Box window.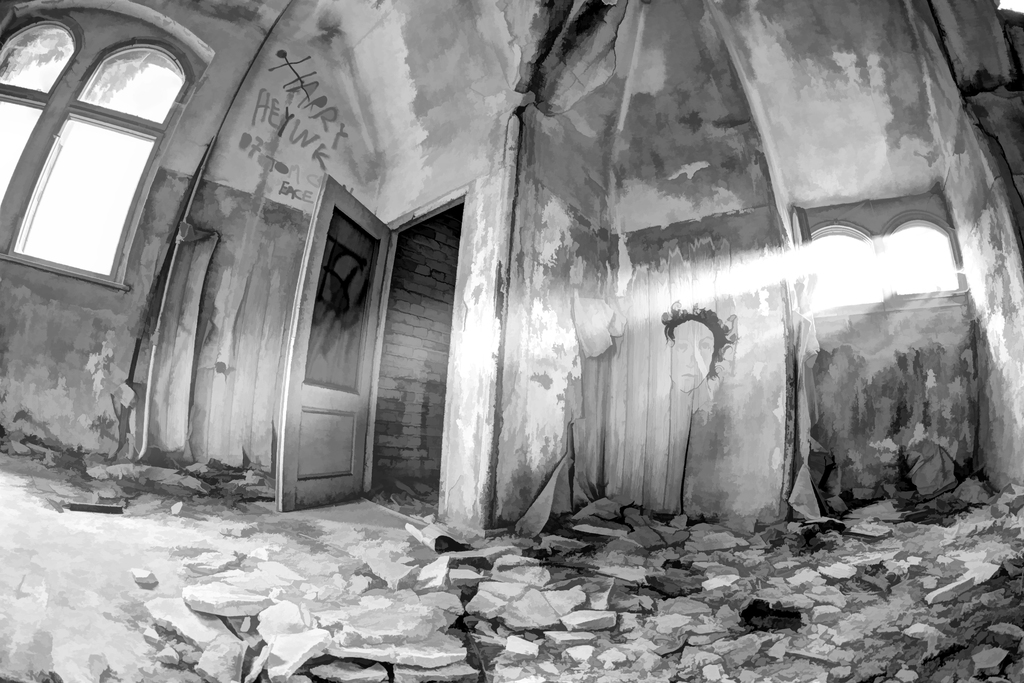
{"x1": 15, "y1": 13, "x2": 179, "y2": 297}.
